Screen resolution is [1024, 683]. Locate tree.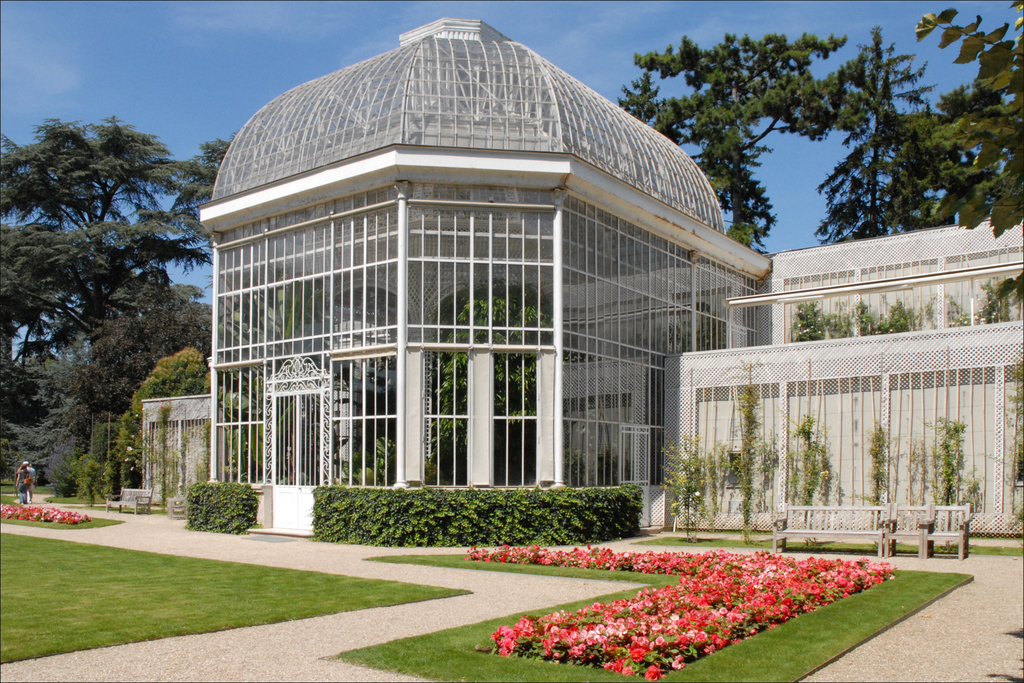
[617, 33, 857, 247].
